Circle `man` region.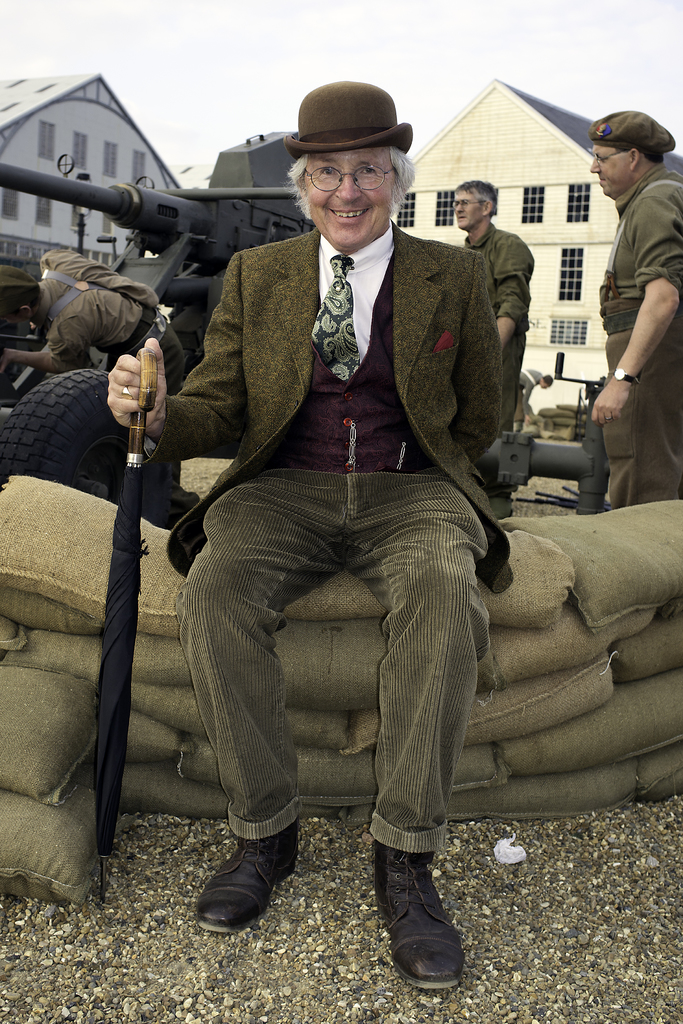
Region: box=[0, 249, 186, 392].
